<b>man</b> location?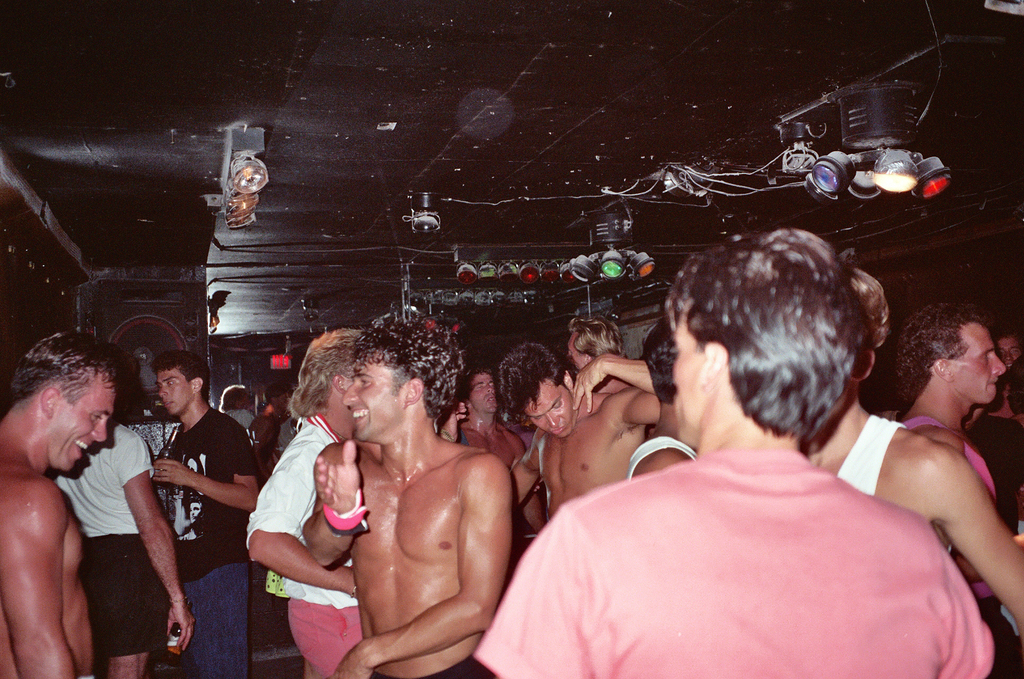
box(249, 323, 362, 678)
